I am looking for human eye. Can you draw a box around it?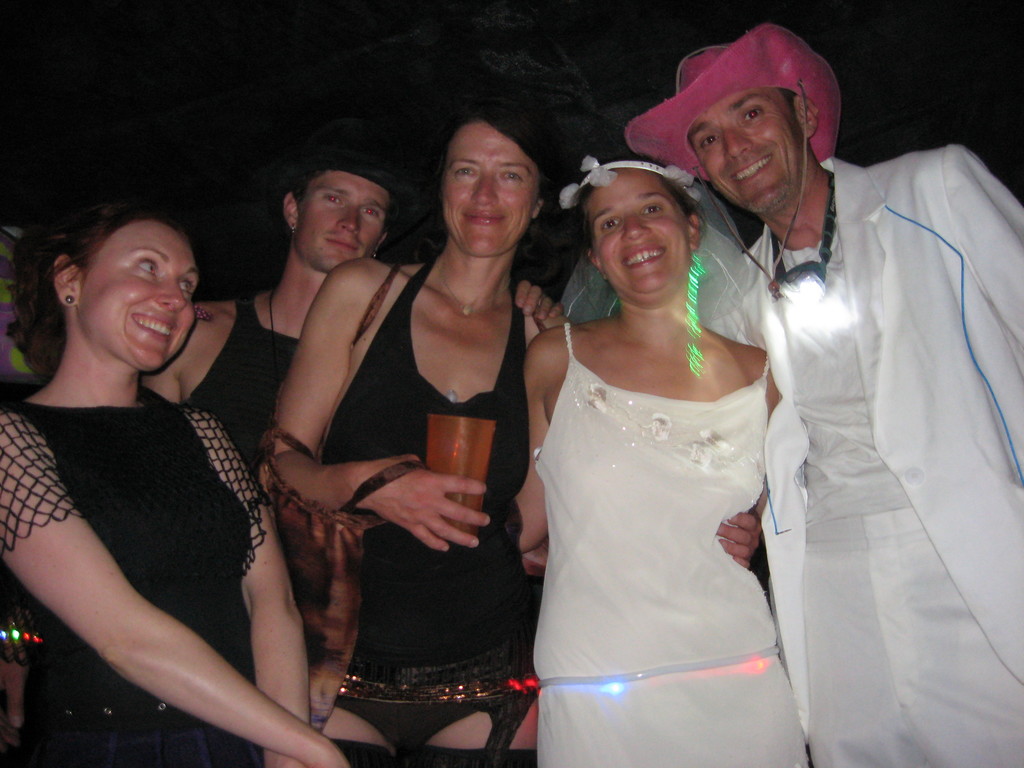
Sure, the bounding box is 639,204,664,218.
